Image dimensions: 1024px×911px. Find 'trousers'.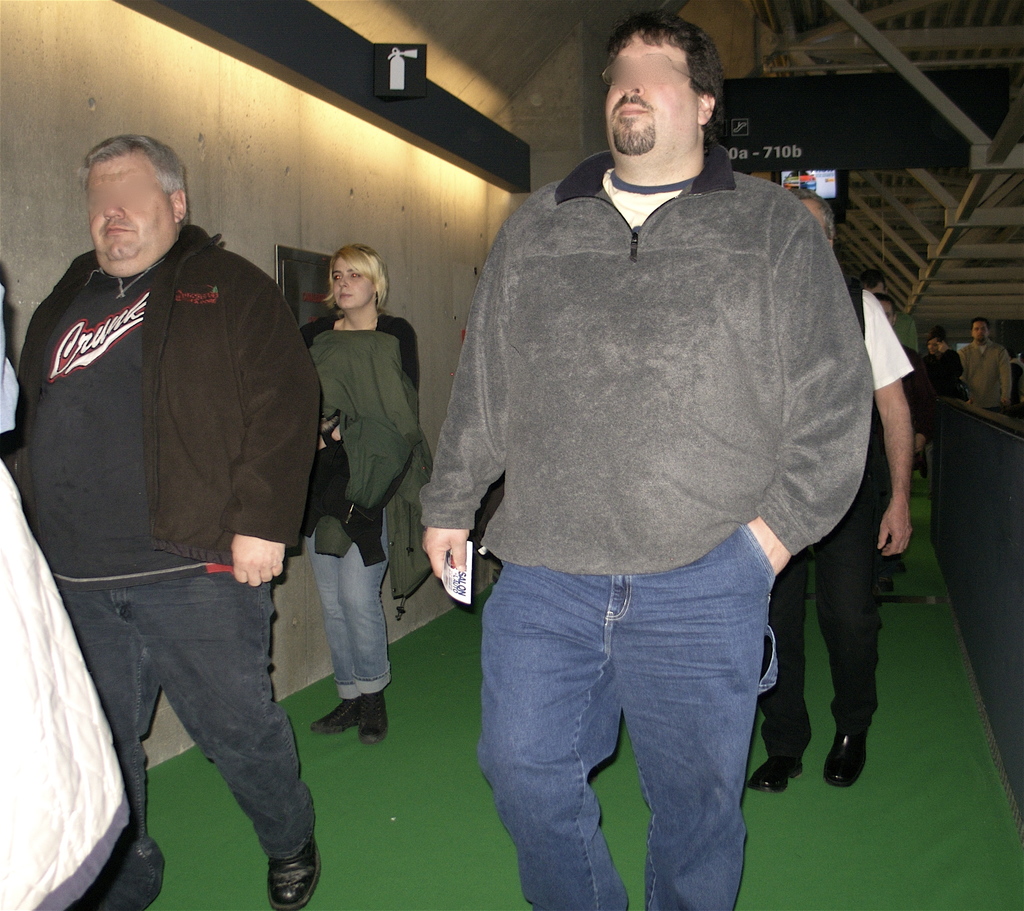
region(56, 574, 319, 861).
